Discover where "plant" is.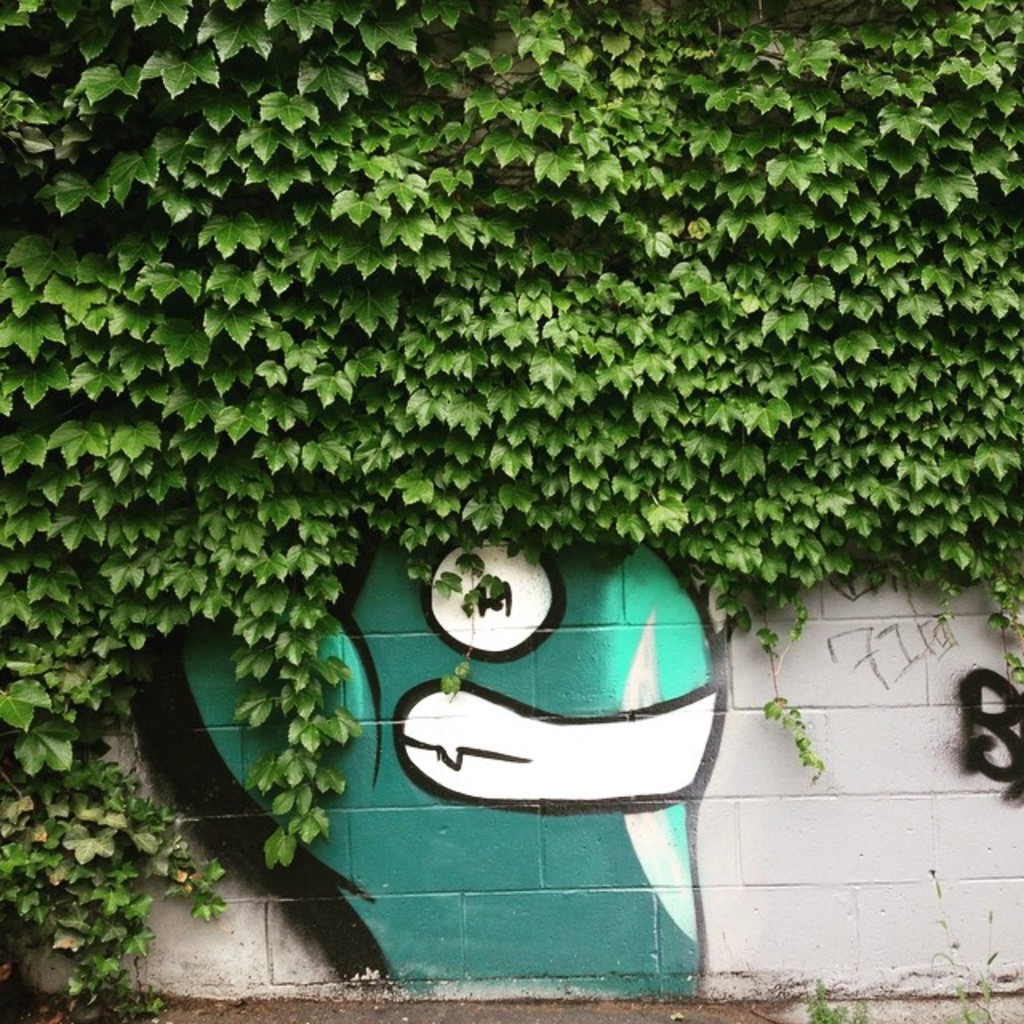
Discovered at bbox=[0, 0, 1022, 1022].
